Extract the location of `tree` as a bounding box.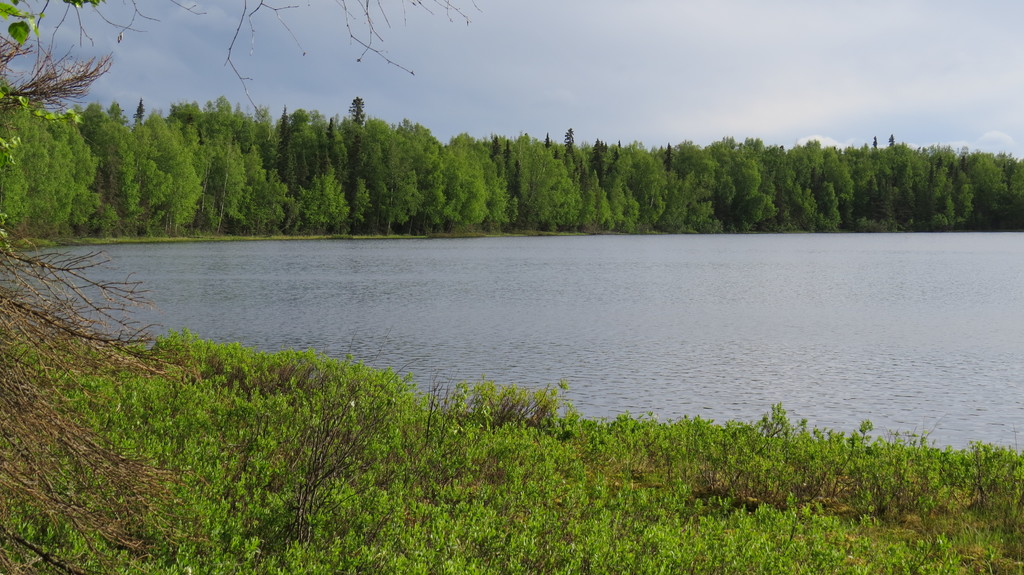
(x1=540, y1=156, x2=579, y2=229).
